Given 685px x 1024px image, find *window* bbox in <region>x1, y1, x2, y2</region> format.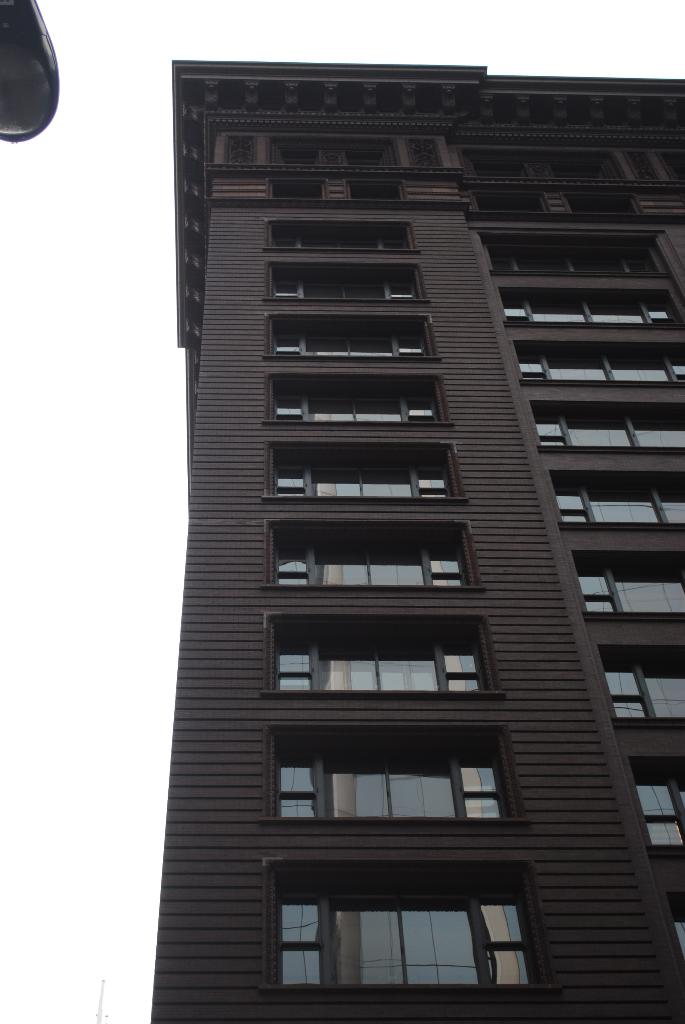
<region>278, 739, 507, 817</region>.
